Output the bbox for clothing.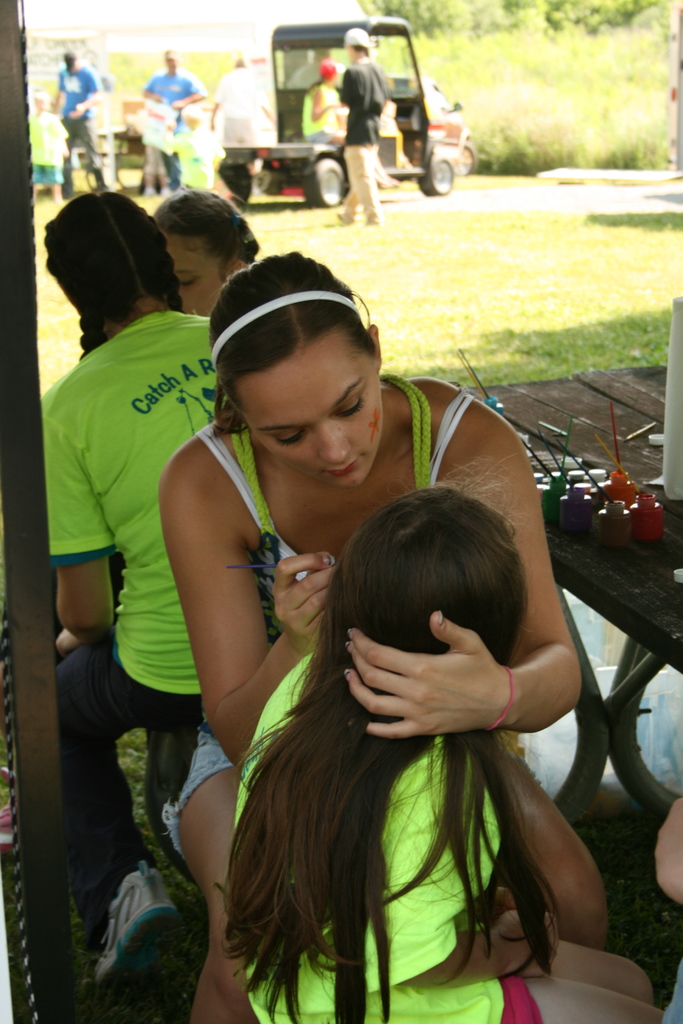
select_region(141, 68, 202, 190).
